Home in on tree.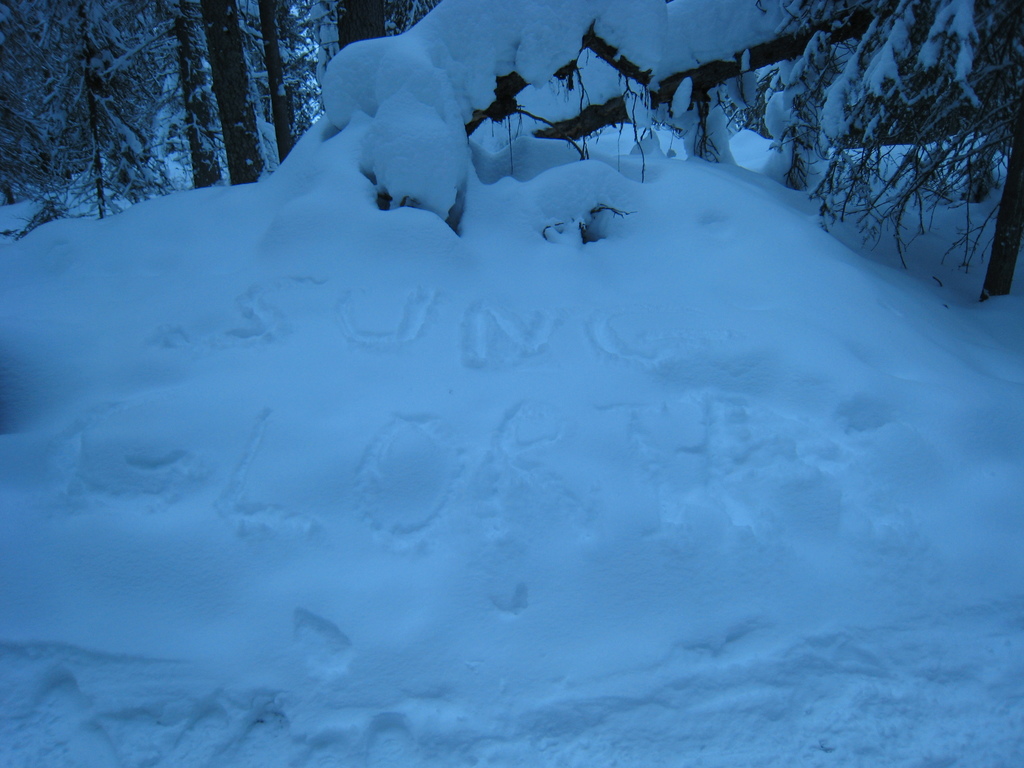
Homed in at [left=248, top=0, right=298, bottom=158].
